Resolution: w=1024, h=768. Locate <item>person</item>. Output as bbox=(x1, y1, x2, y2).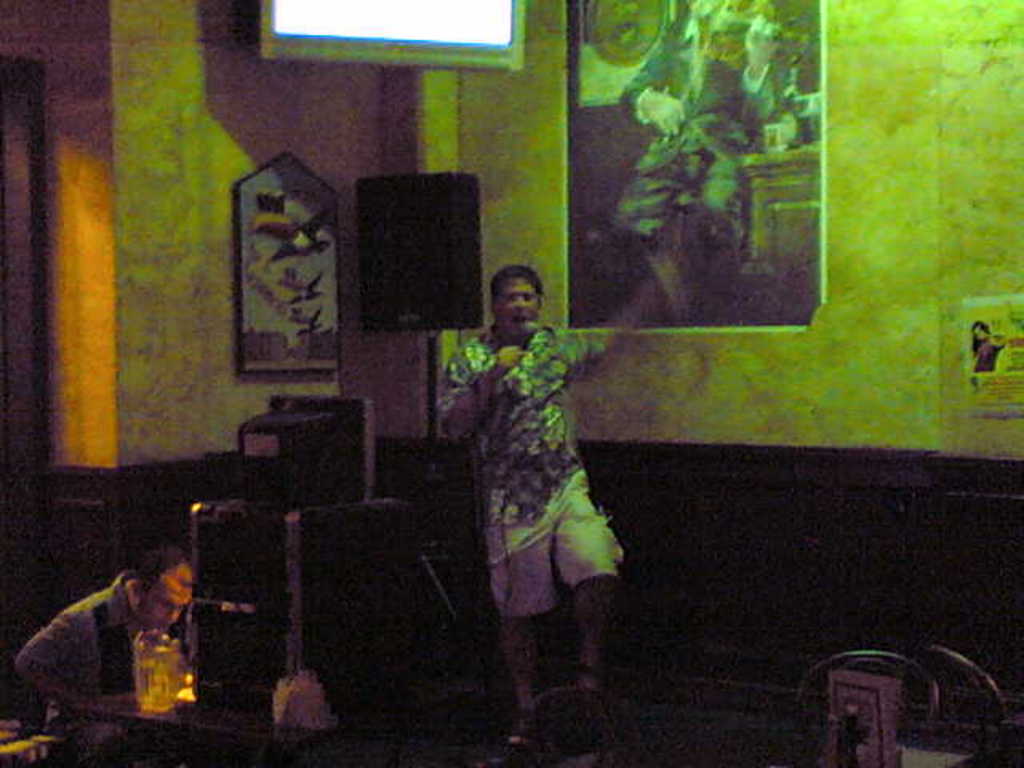
bbox=(5, 541, 216, 766).
